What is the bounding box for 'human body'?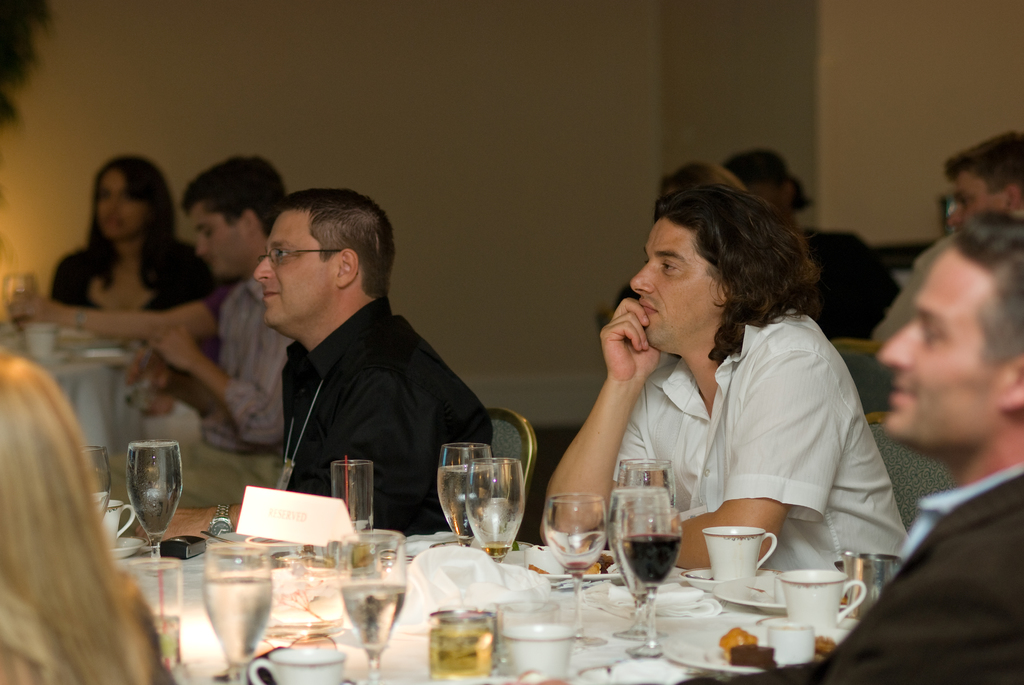
box=[944, 136, 1020, 212].
